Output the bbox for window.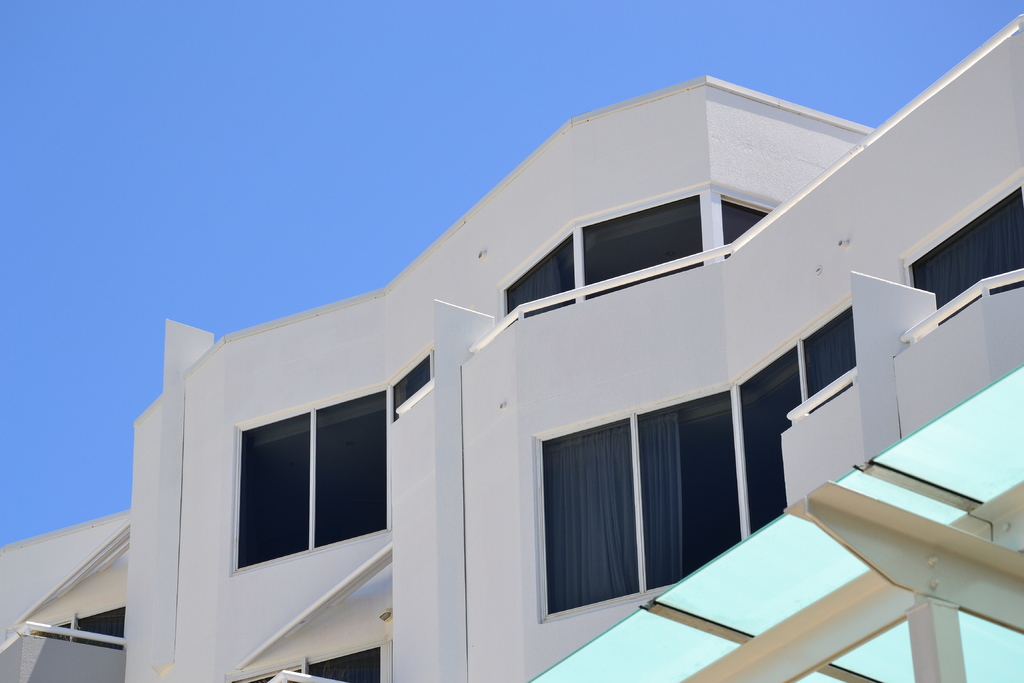
(531,295,861,629).
